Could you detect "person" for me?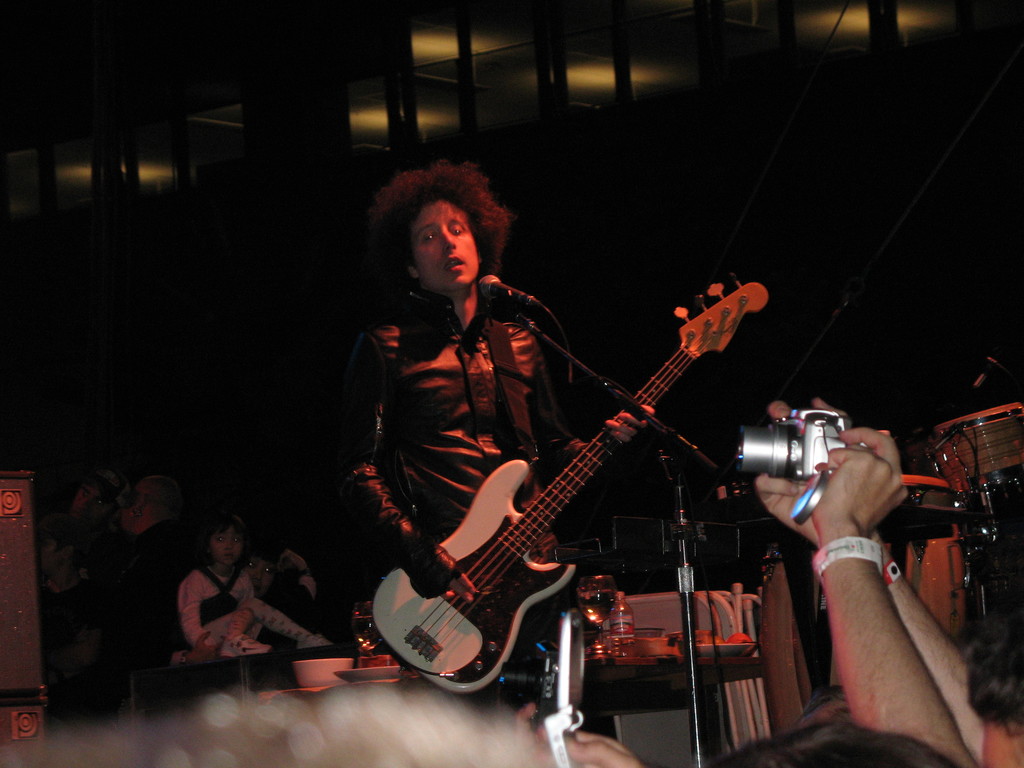
Detection result: (left=334, top=152, right=654, bottom=701).
